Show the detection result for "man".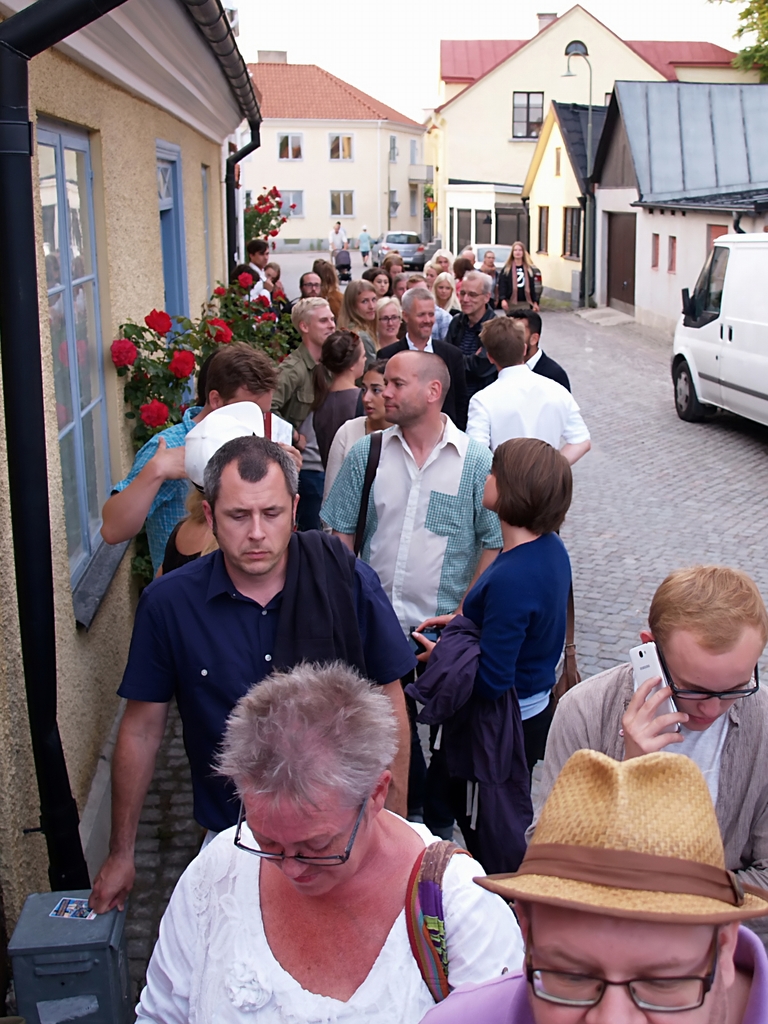
BBox(390, 292, 457, 364).
